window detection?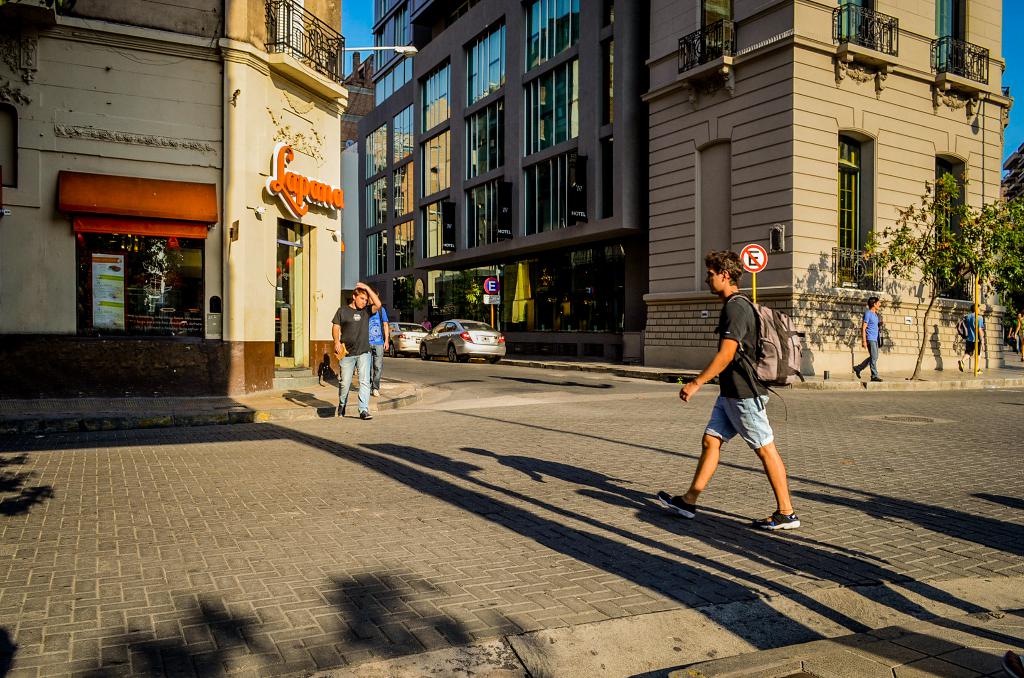
BBox(522, 59, 577, 154)
